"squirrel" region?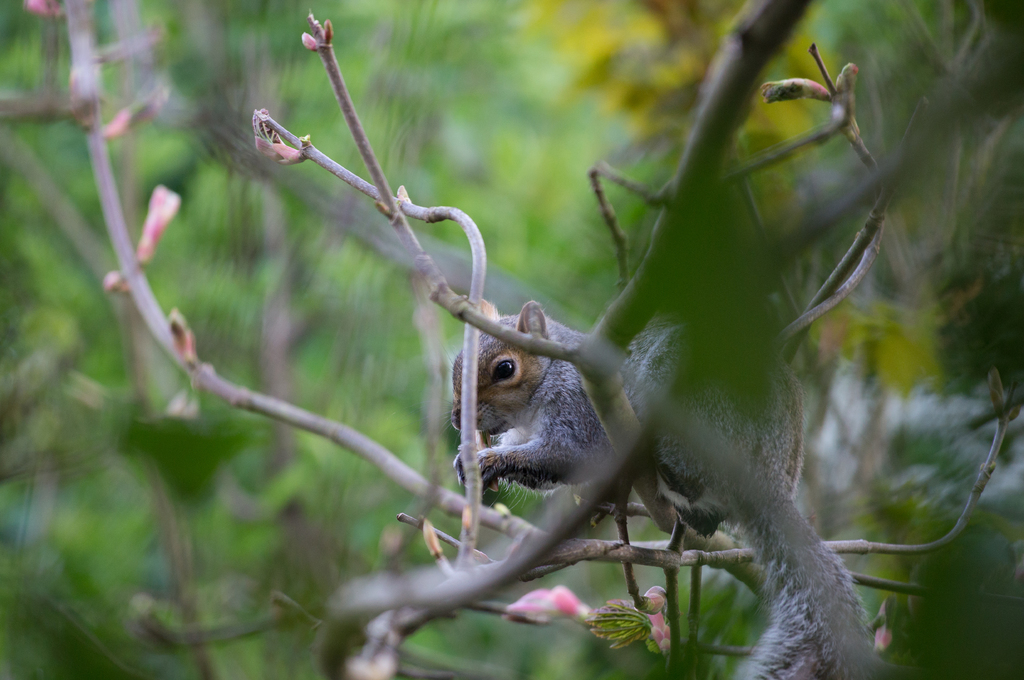
x1=393, y1=290, x2=890, y2=679
